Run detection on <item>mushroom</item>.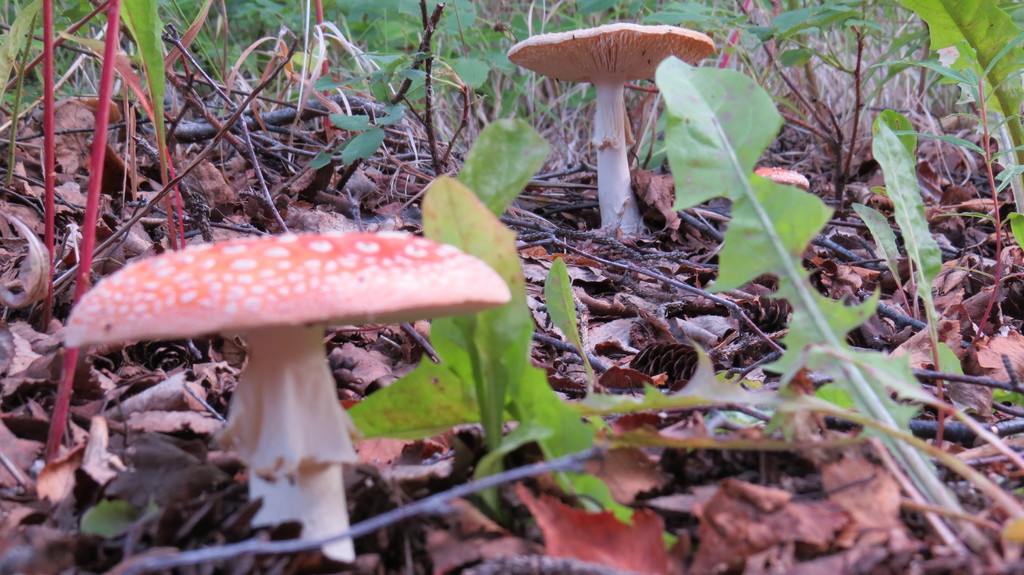
Result: 509/22/716/241.
